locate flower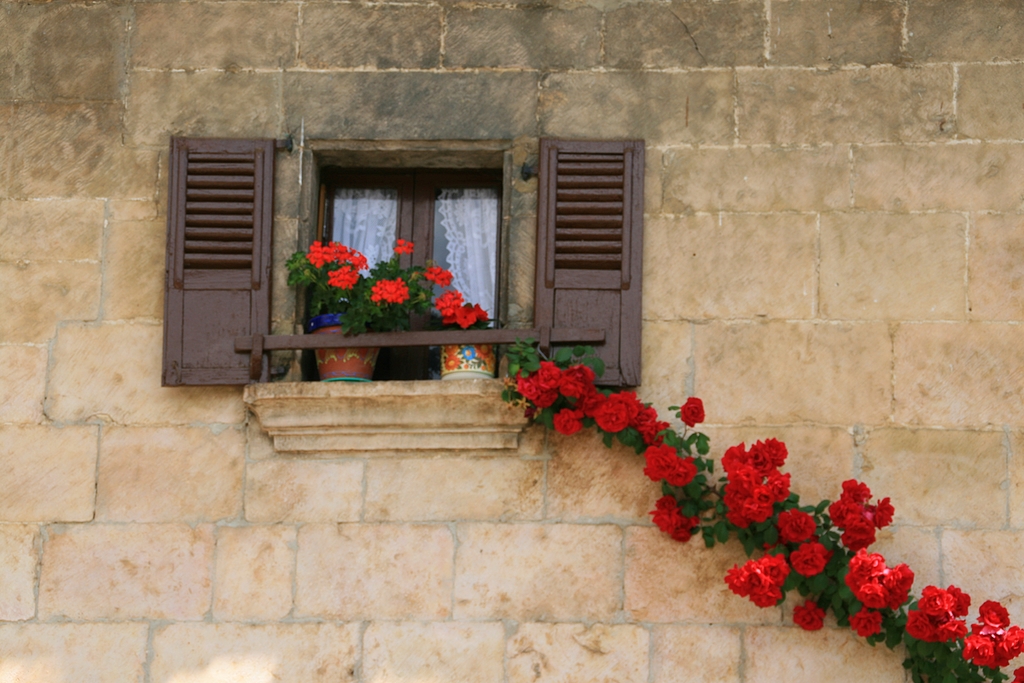
x1=425 y1=262 x2=455 y2=293
